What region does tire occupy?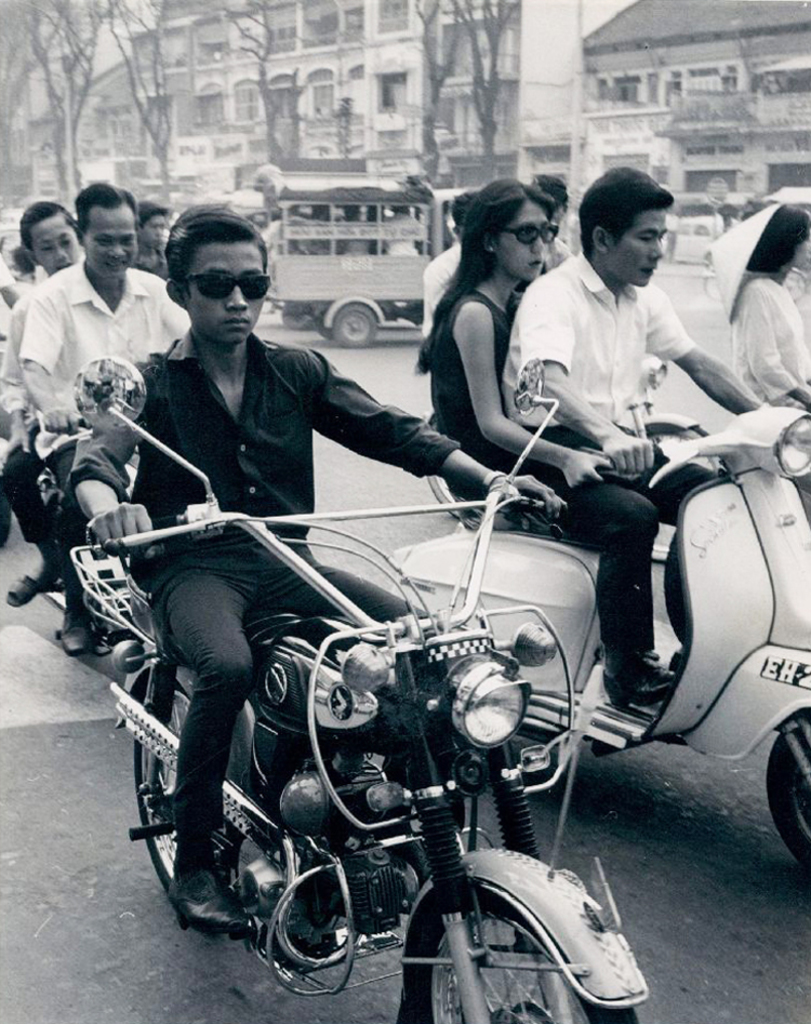
x1=400, y1=865, x2=626, y2=1008.
